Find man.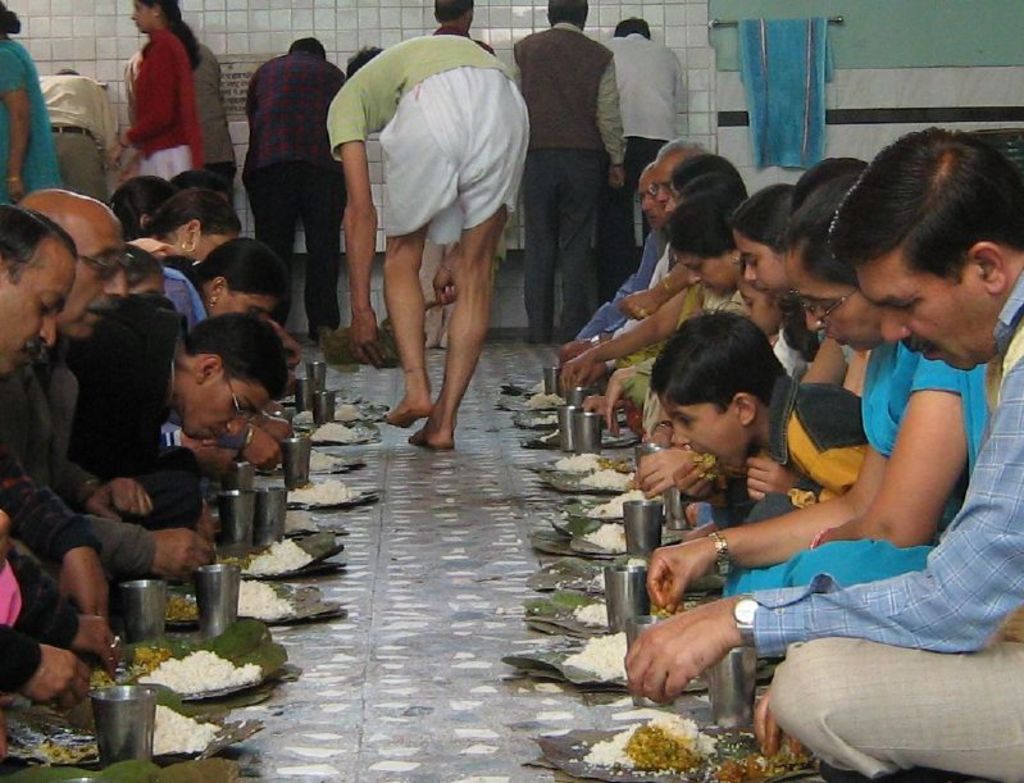
box=[136, 33, 244, 204].
